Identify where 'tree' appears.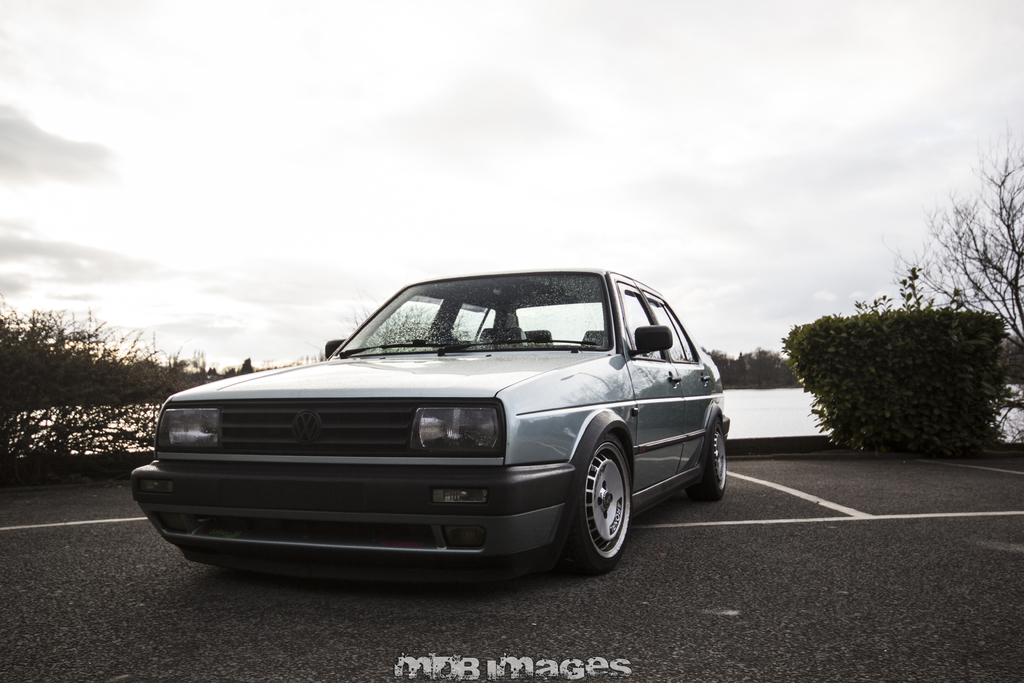
Appears at [892,141,1011,326].
